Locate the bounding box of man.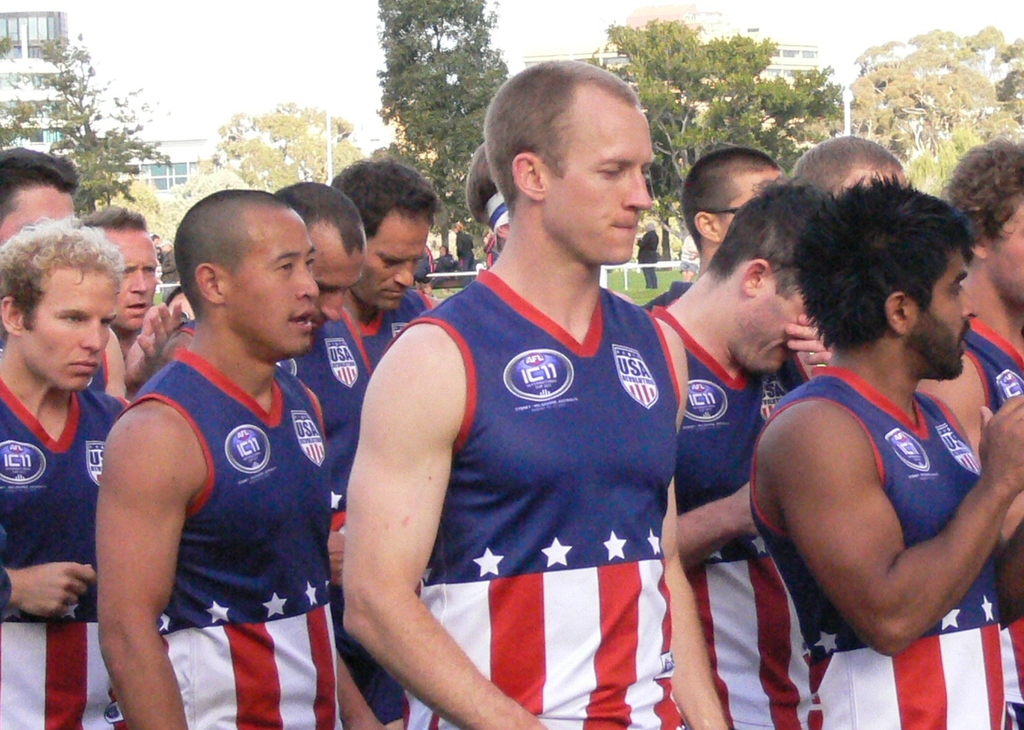
Bounding box: (x1=633, y1=222, x2=662, y2=293).
